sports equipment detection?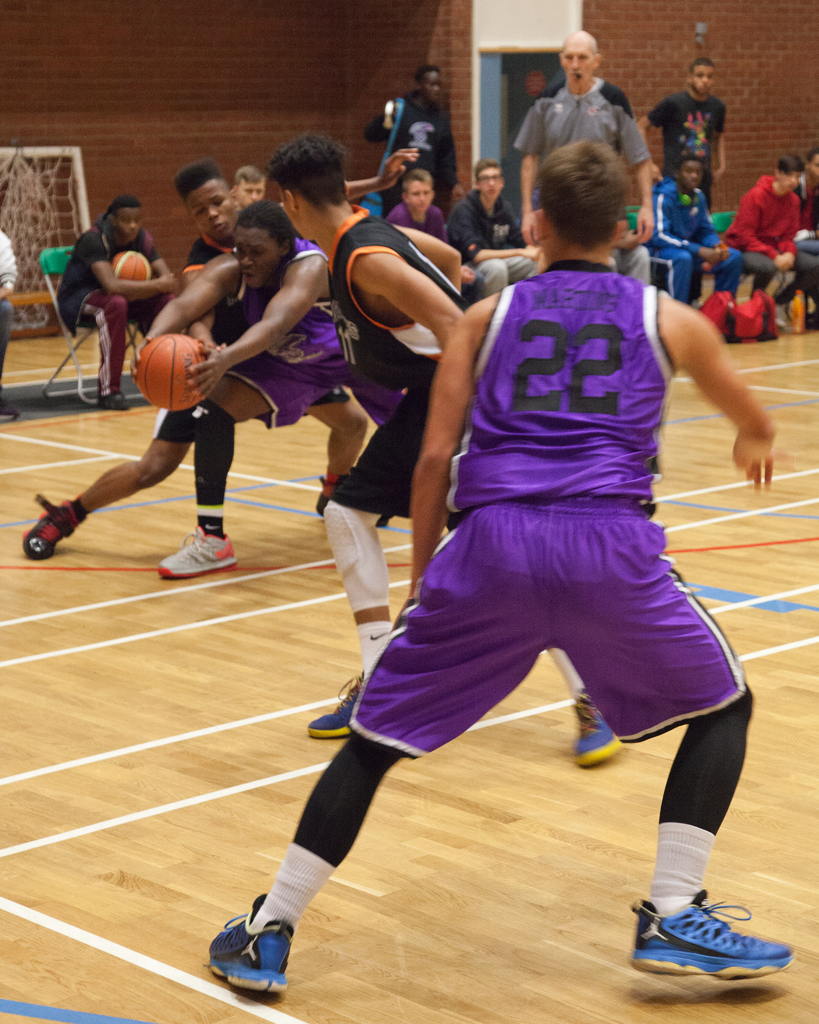
rect(131, 332, 215, 412)
